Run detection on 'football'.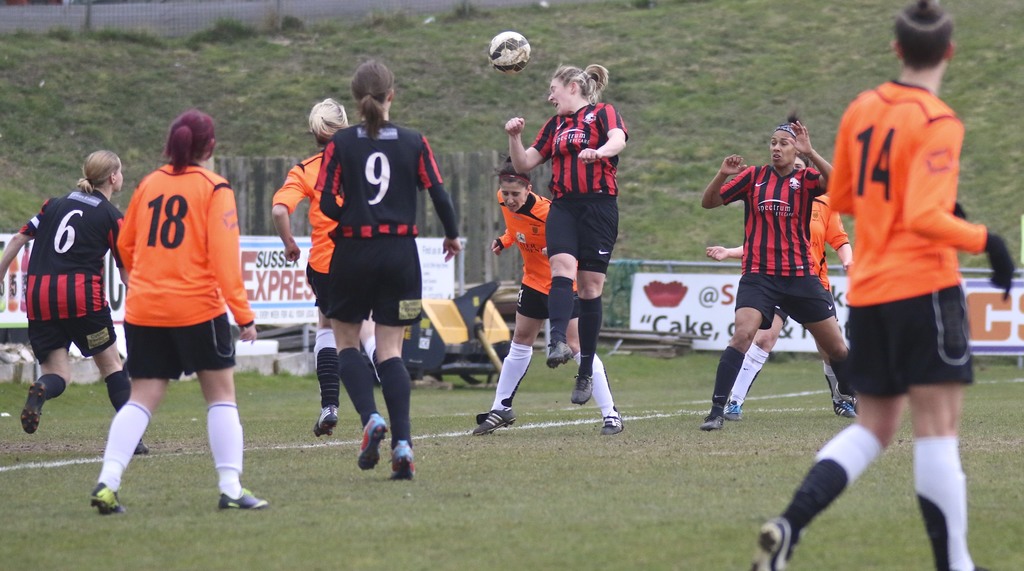
Result: crop(486, 31, 534, 72).
